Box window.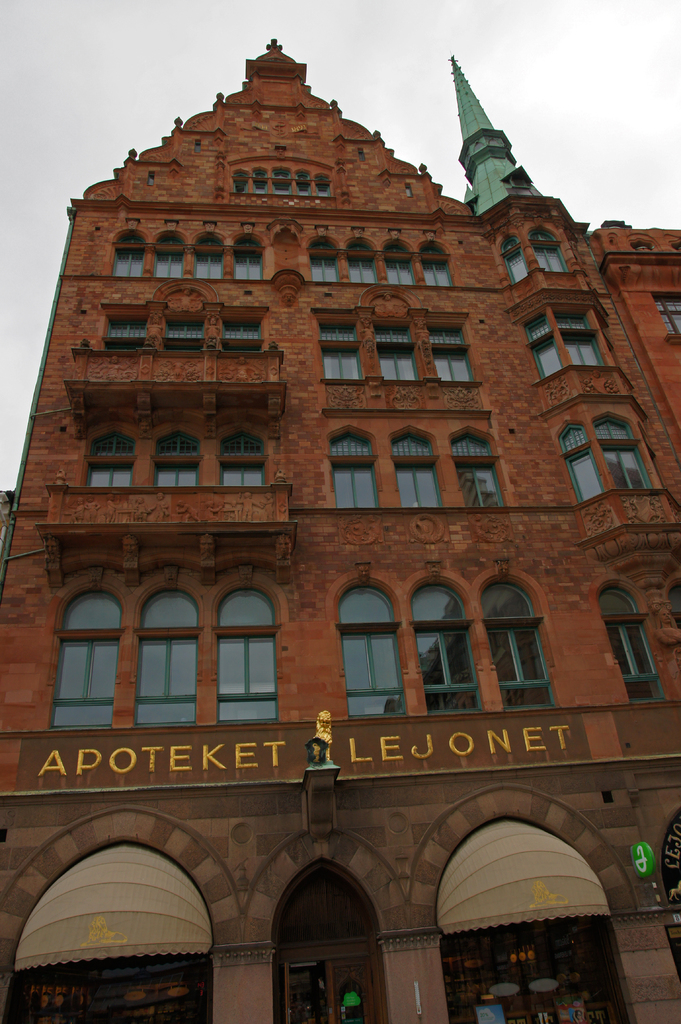
l=97, t=225, r=260, b=281.
